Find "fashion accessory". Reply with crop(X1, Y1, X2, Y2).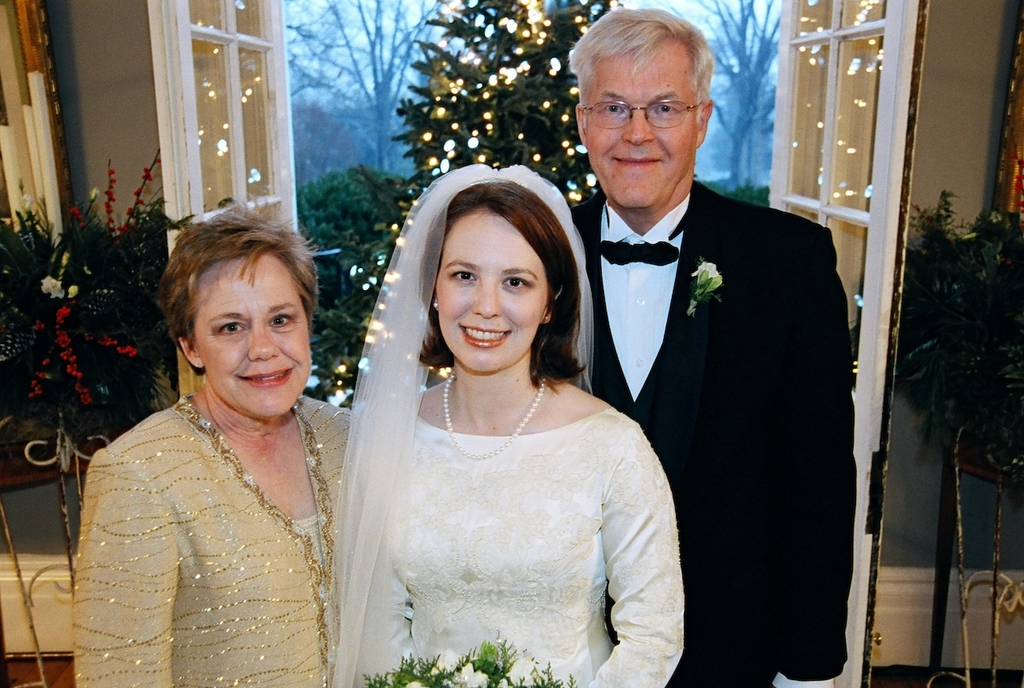
crop(447, 372, 546, 463).
